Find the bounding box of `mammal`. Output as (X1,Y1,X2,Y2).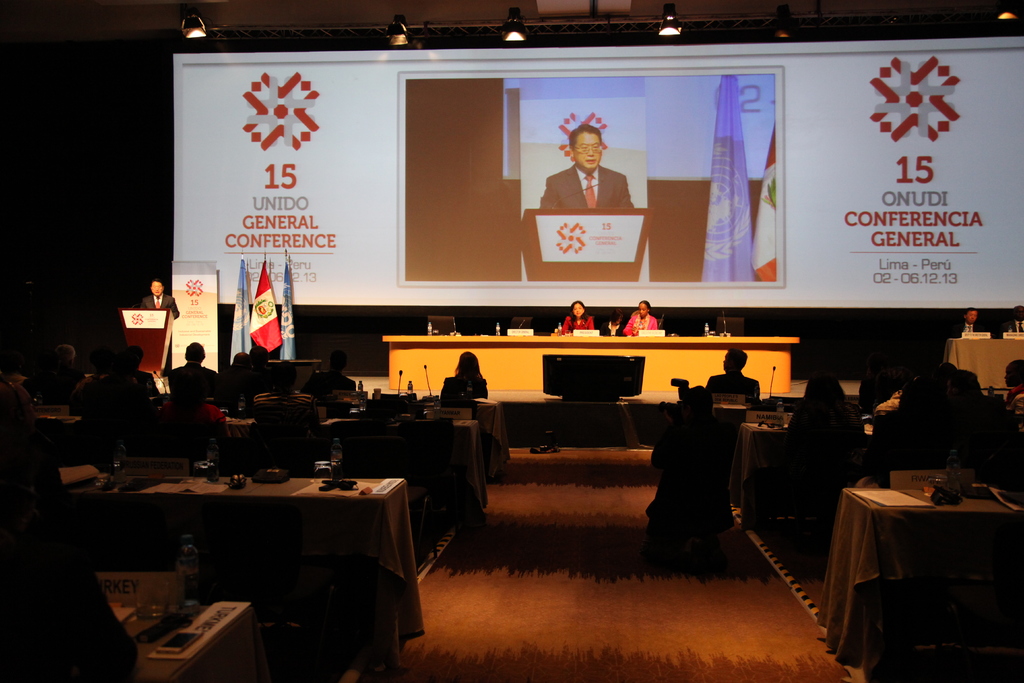
(623,301,659,337).
